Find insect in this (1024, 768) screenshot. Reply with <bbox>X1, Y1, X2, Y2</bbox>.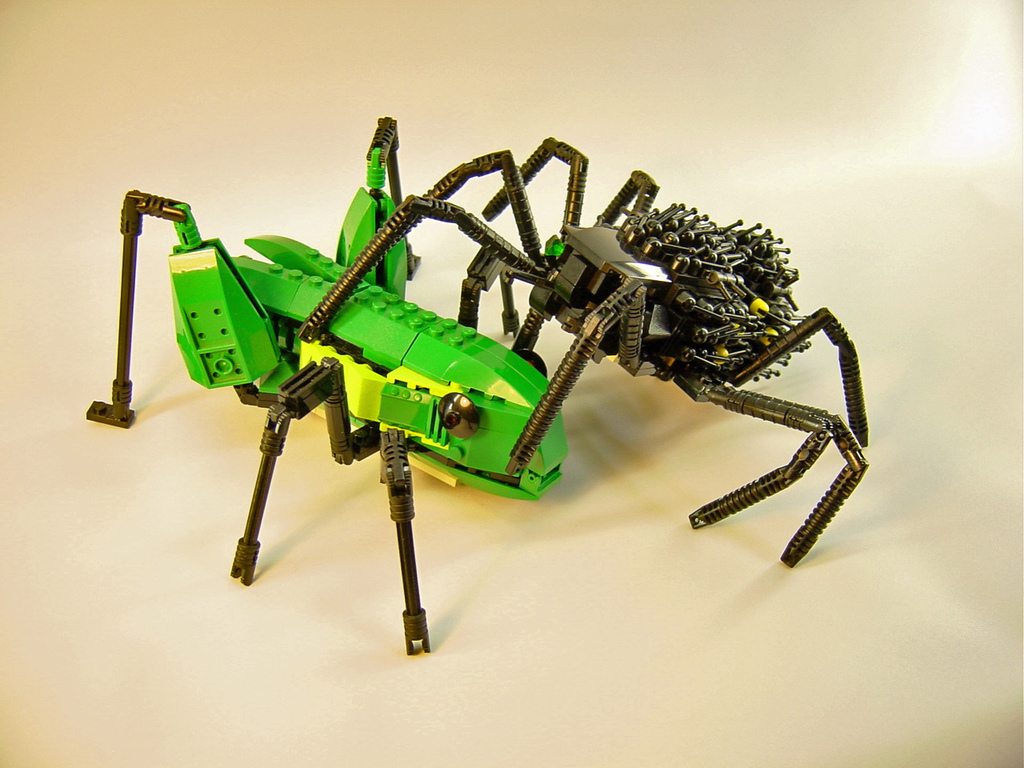
<bbox>298, 134, 868, 564</bbox>.
